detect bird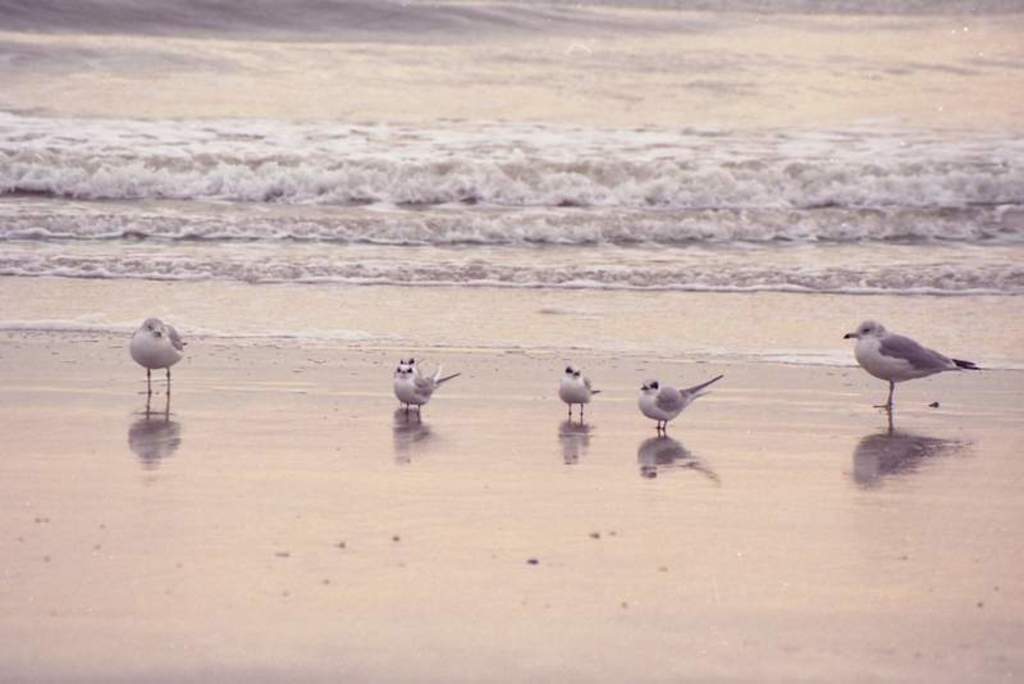
bbox=[639, 374, 722, 429]
